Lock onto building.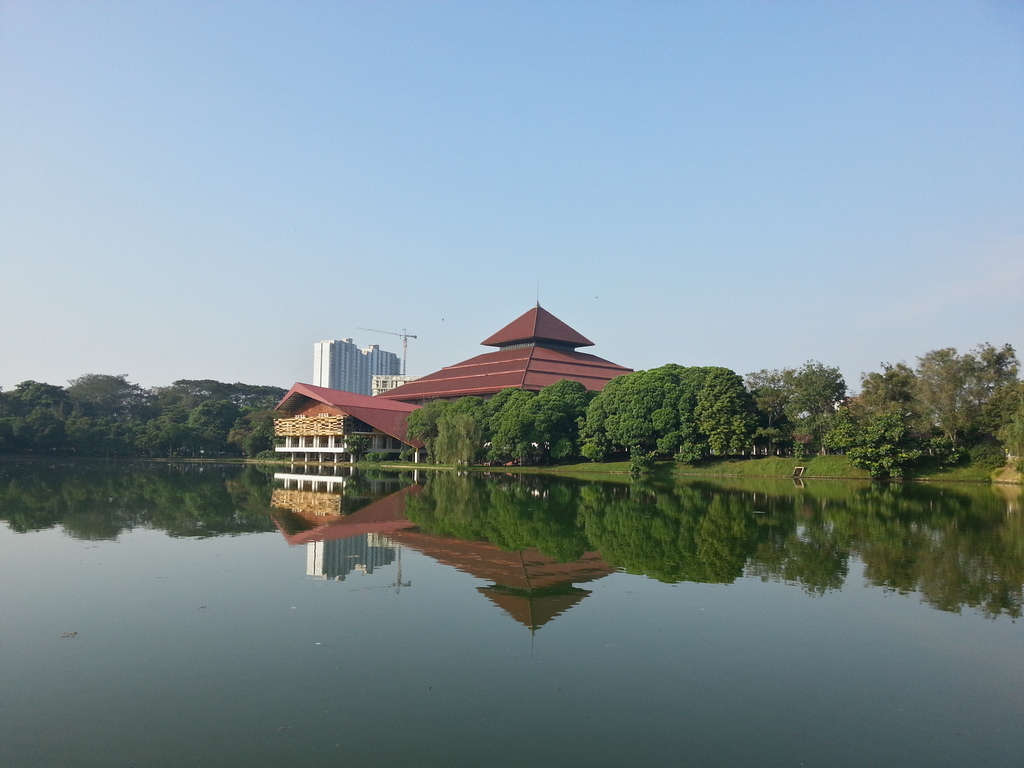
Locked: (left=313, top=335, right=401, bottom=396).
